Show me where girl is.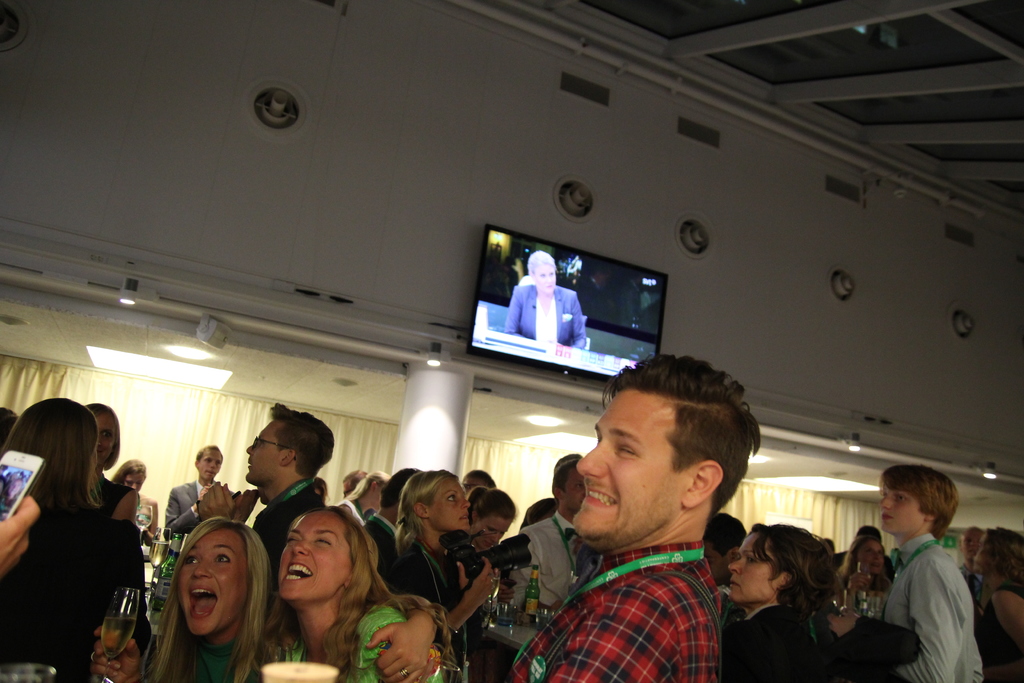
girl is at bbox=(0, 395, 123, 682).
